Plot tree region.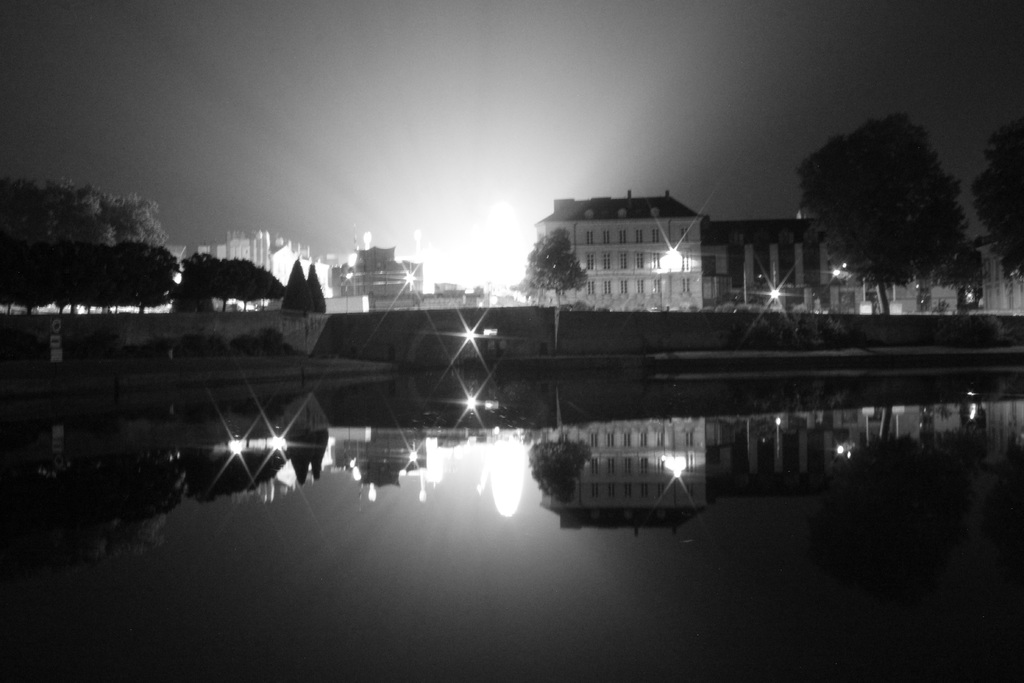
Plotted at x1=0, y1=173, x2=178, y2=267.
